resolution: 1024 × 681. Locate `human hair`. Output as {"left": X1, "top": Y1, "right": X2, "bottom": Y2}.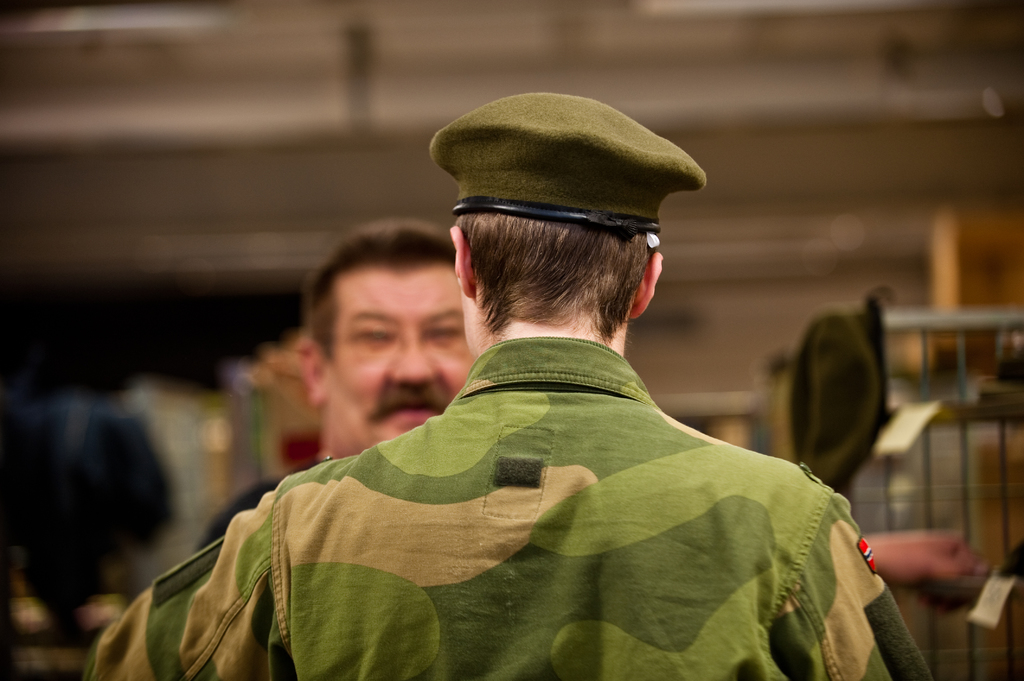
{"left": 194, "top": 471, "right": 286, "bottom": 552}.
